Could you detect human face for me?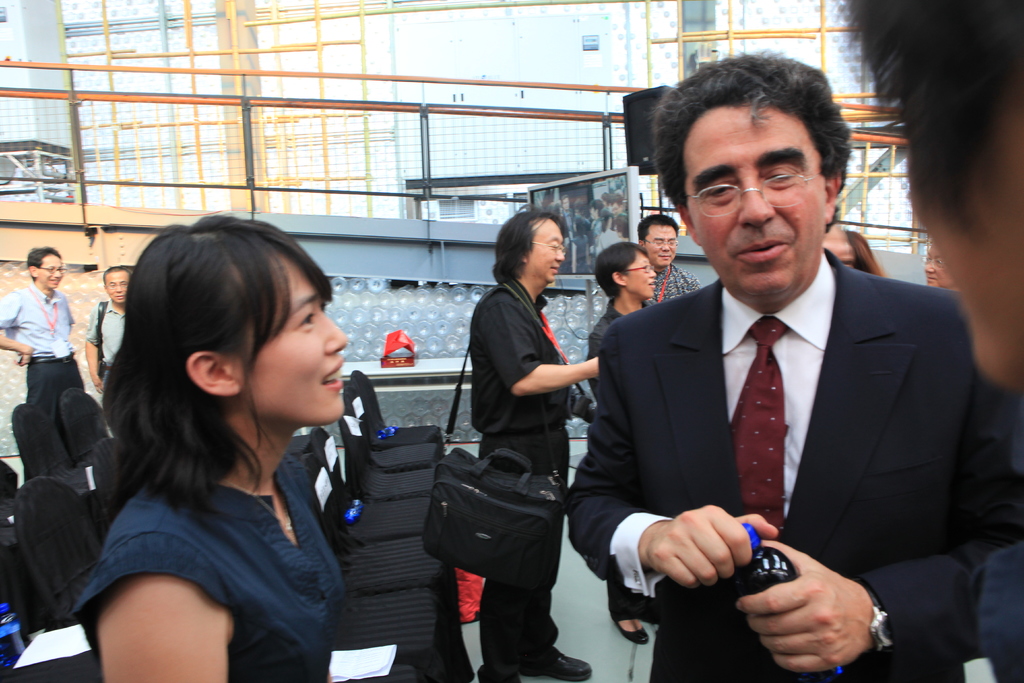
Detection result: 44 256 67 292.
